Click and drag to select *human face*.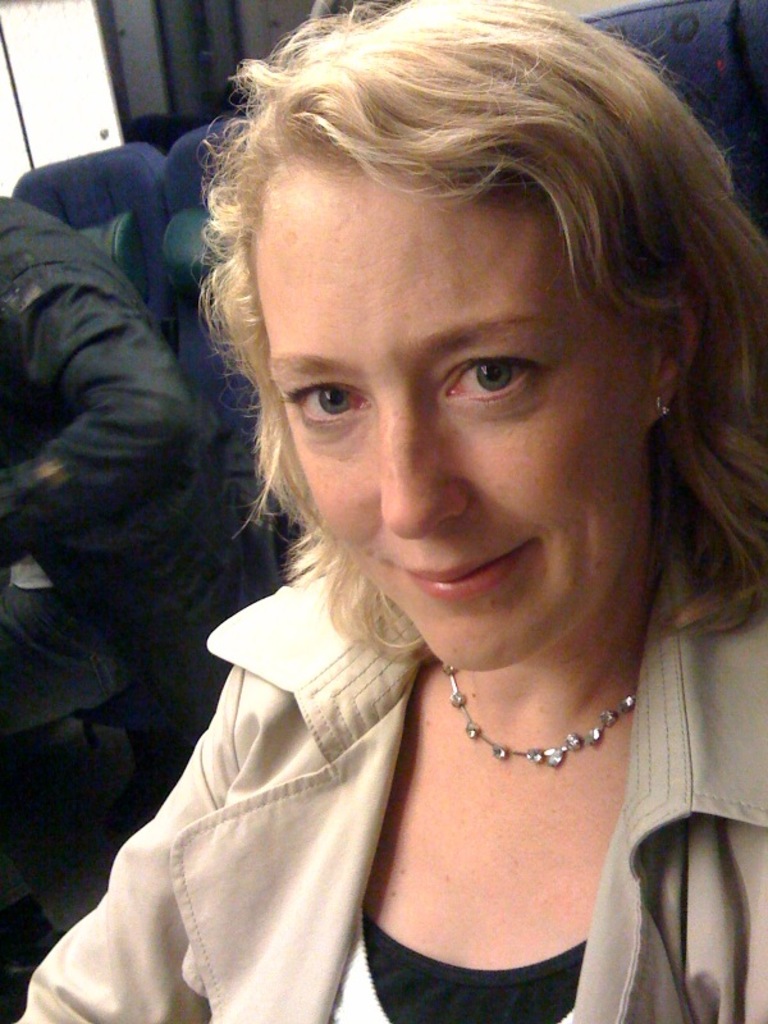
Selection: crop(262, 177, 643, 668).
